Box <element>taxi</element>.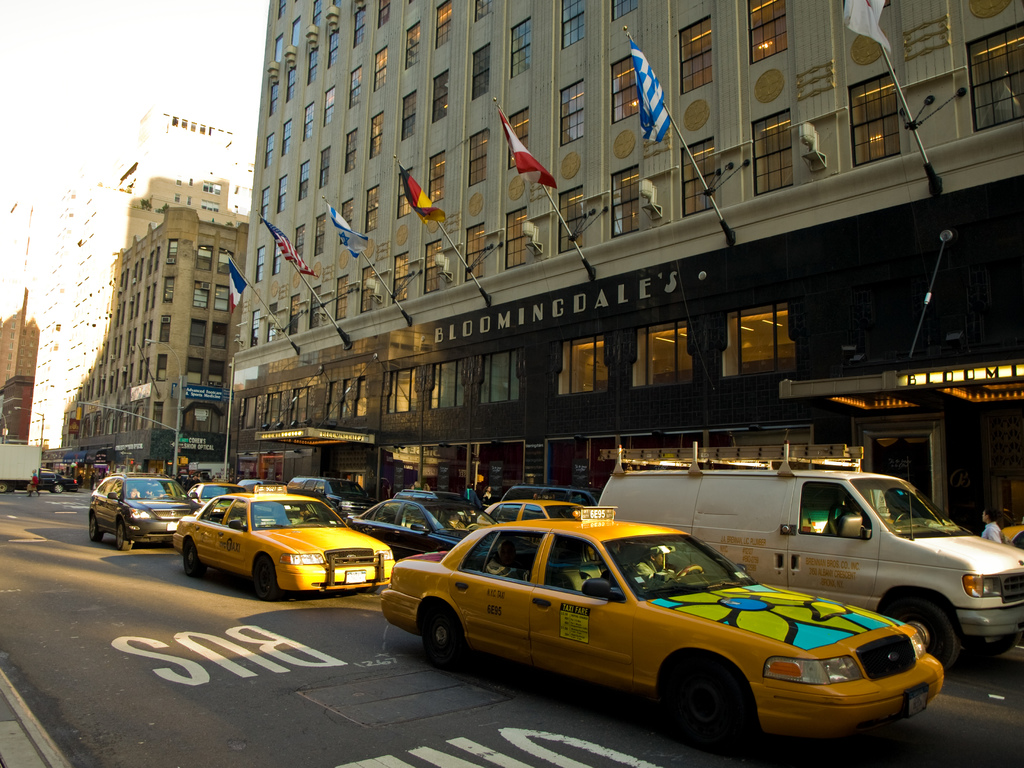
pyautogui.locateOnScreen(184, 479, 253, 515).
